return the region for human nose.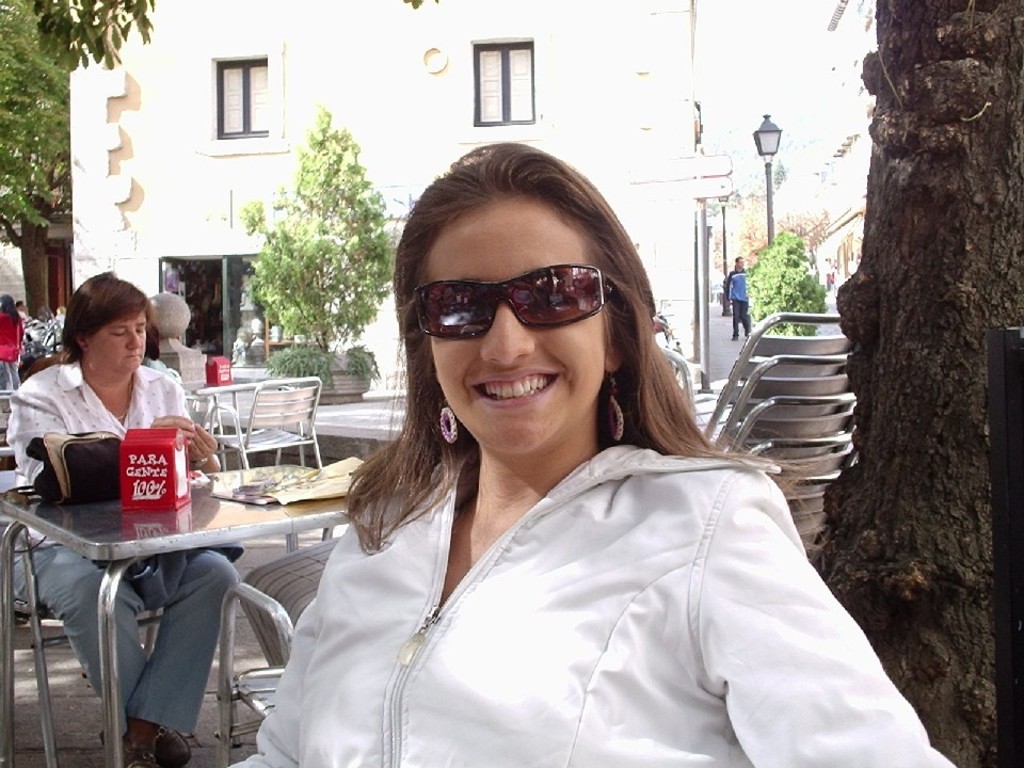
locate(128, 331, 144, 350).
